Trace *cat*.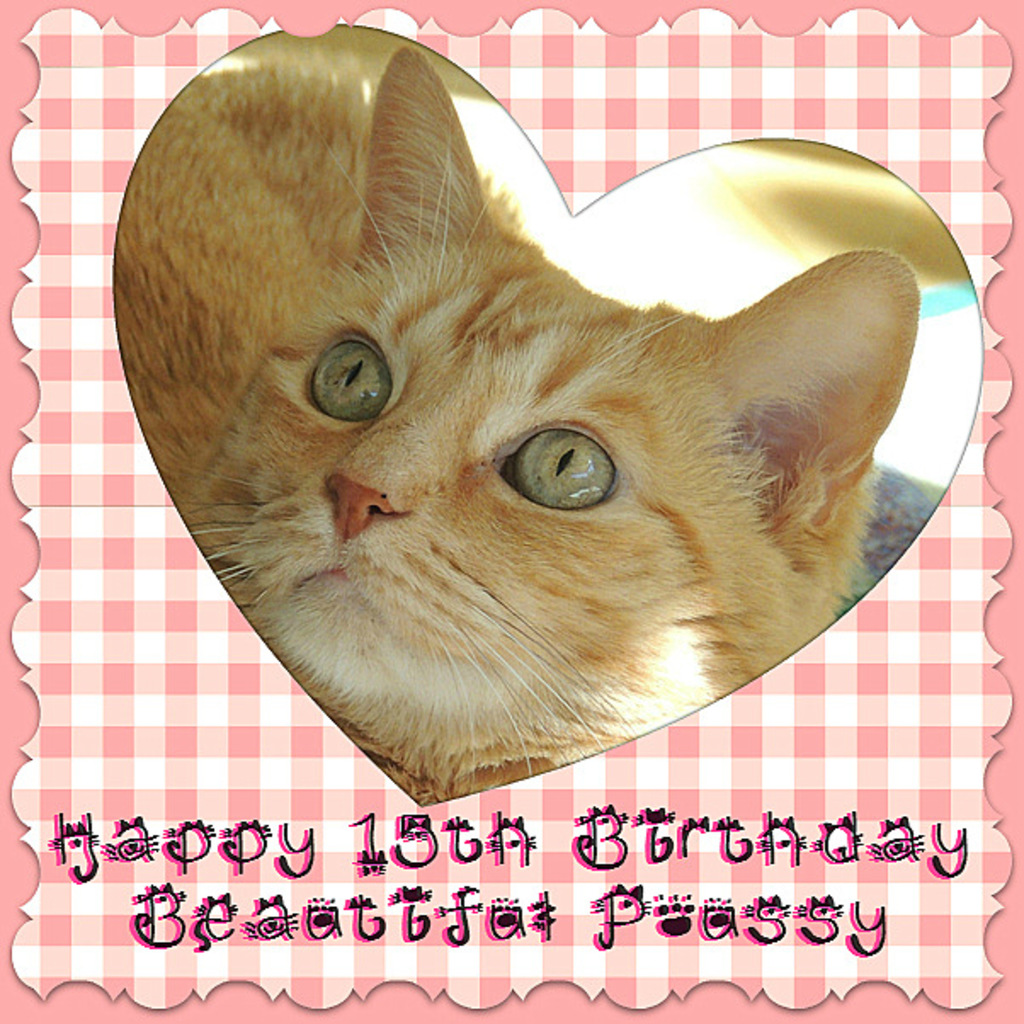
Traced to Rect(121, 29, 947, 808).
